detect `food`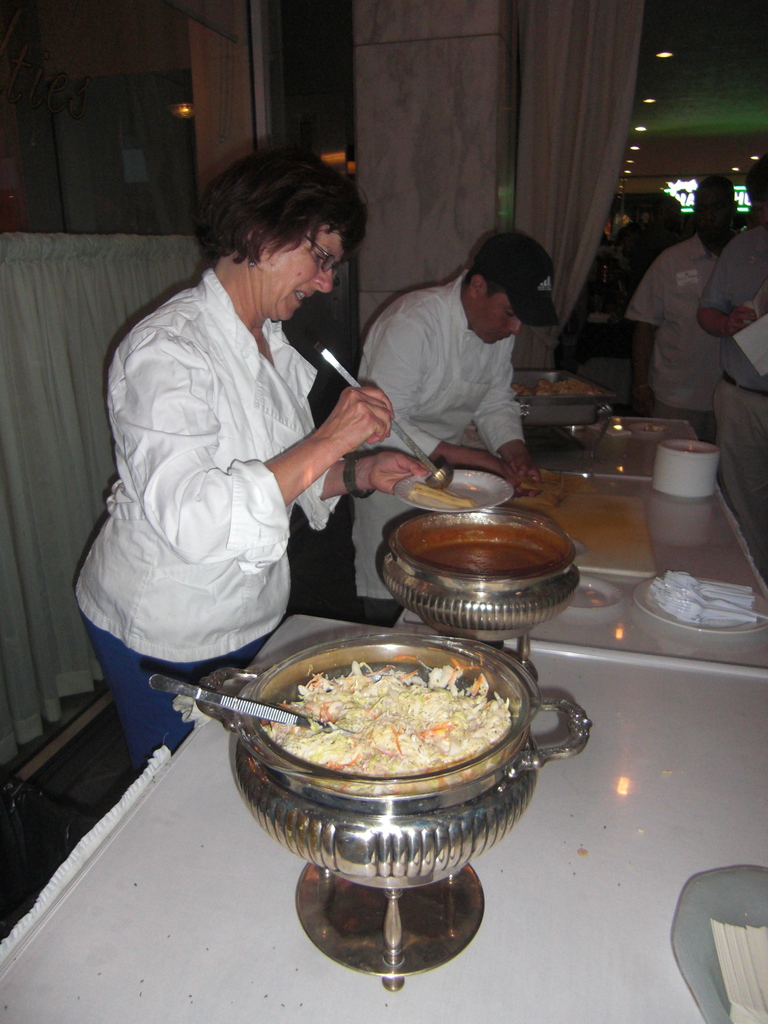
box=[508, 375, 605, 398]
